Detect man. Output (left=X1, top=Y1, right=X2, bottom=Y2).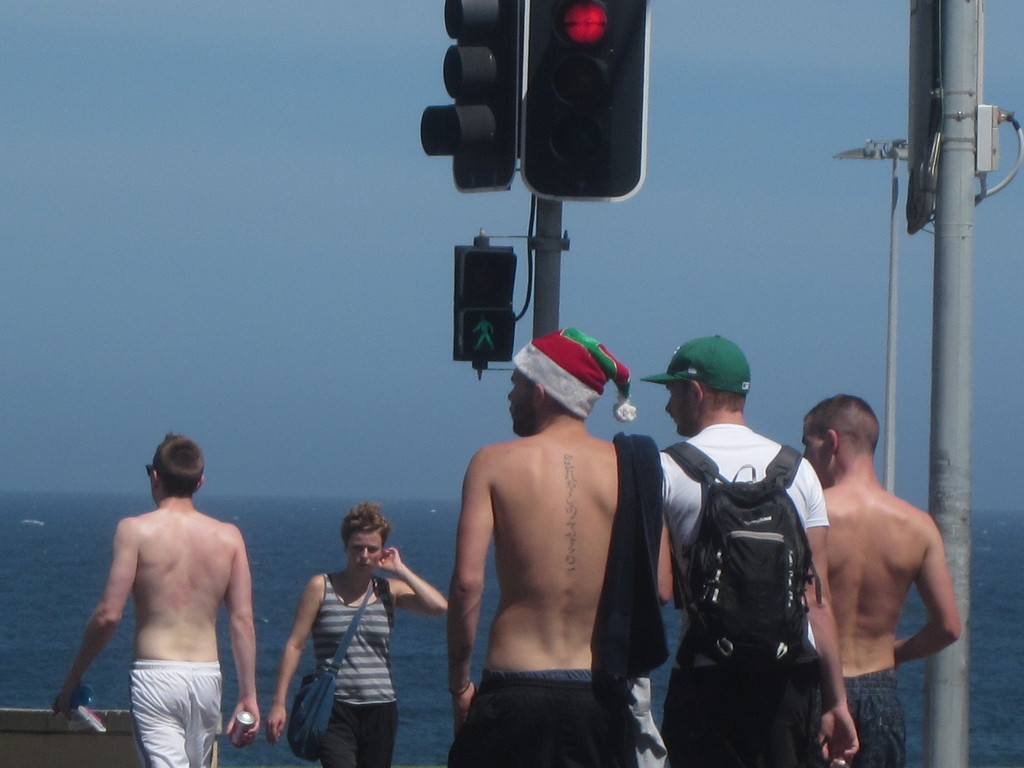
(left=442, top=331, right=677, bottom=767).
